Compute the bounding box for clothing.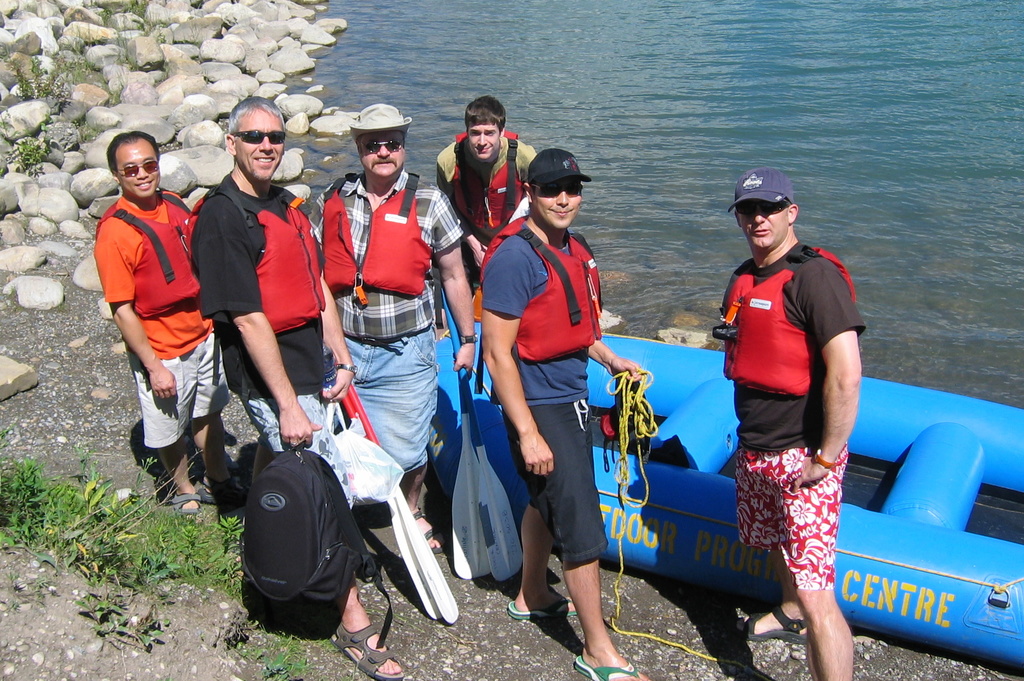
select_region(194, 177, 329, 398).
